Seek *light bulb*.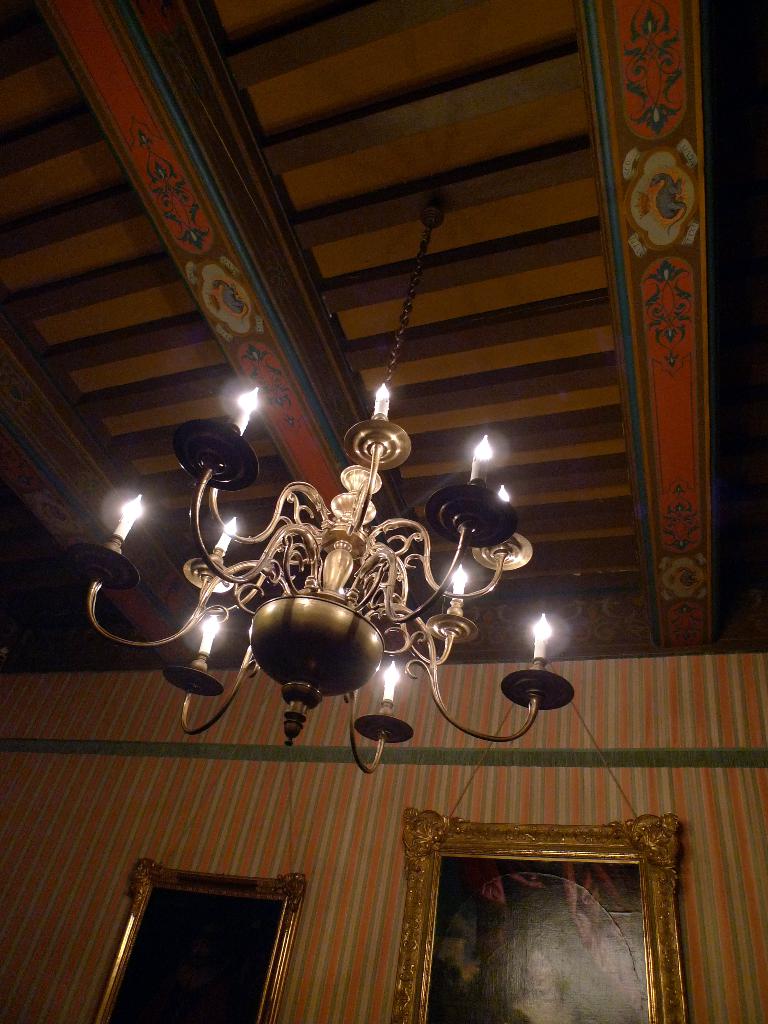
select_region(382, 660, 403, 700).
